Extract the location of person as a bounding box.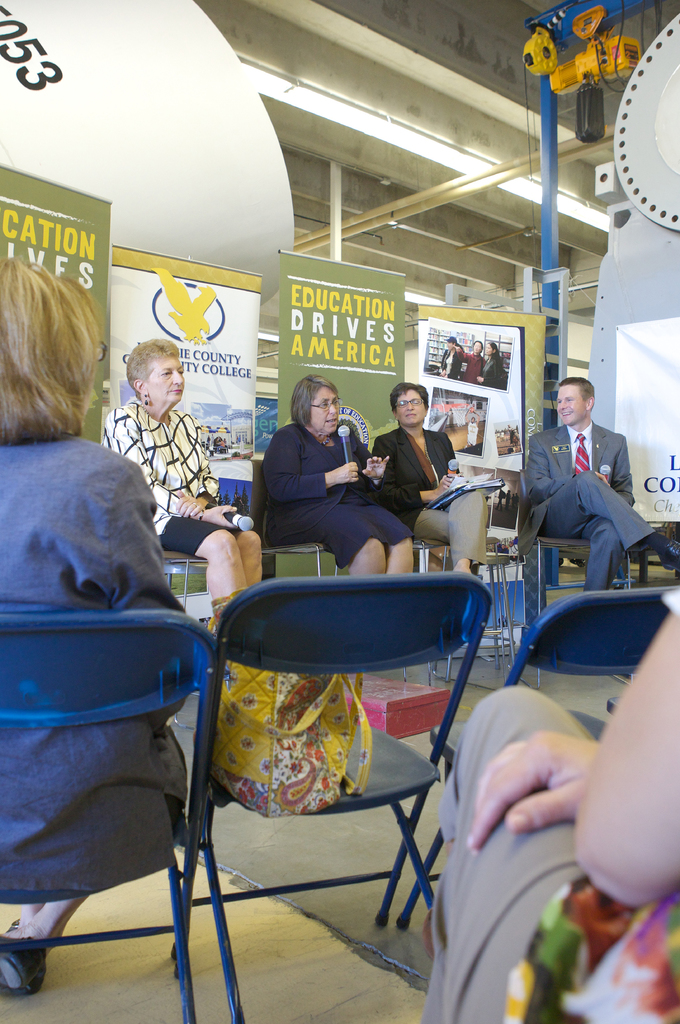
[x1=370, y1=388, x2=489, y2=590].
